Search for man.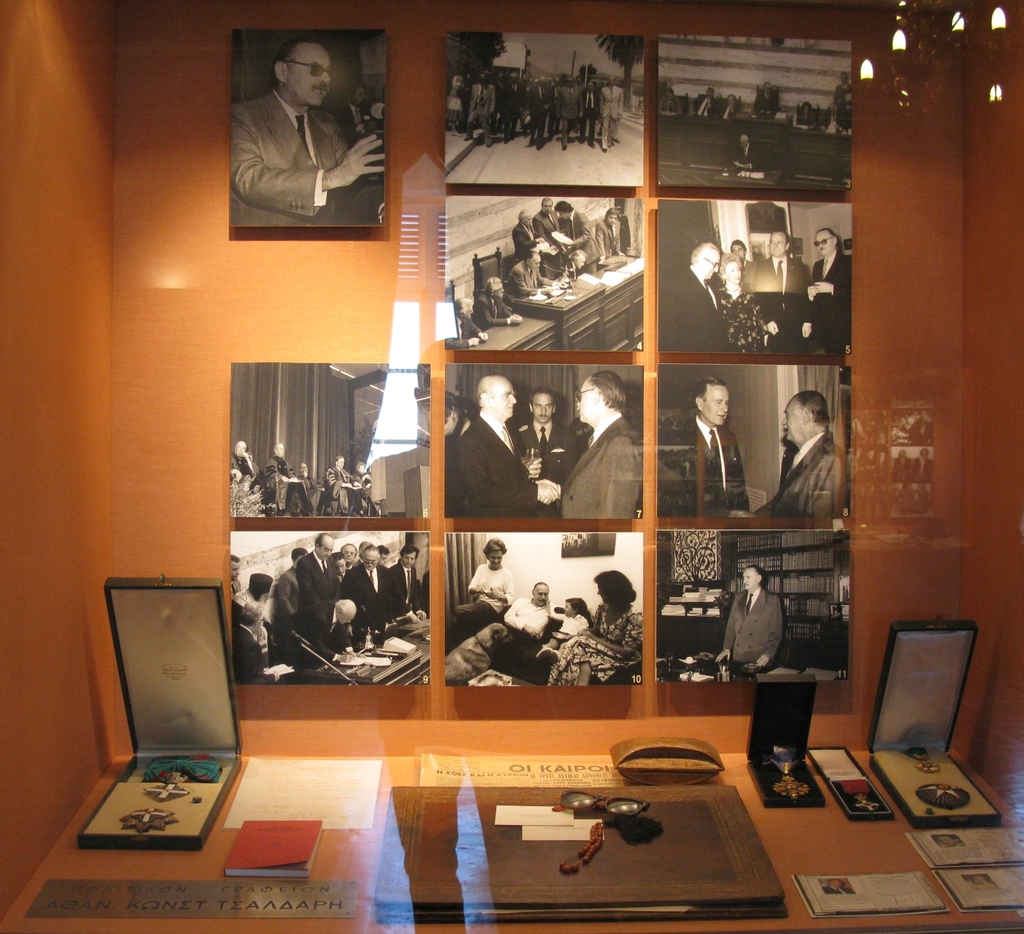
Found at <region>825, 67, 846, 120</region>.
